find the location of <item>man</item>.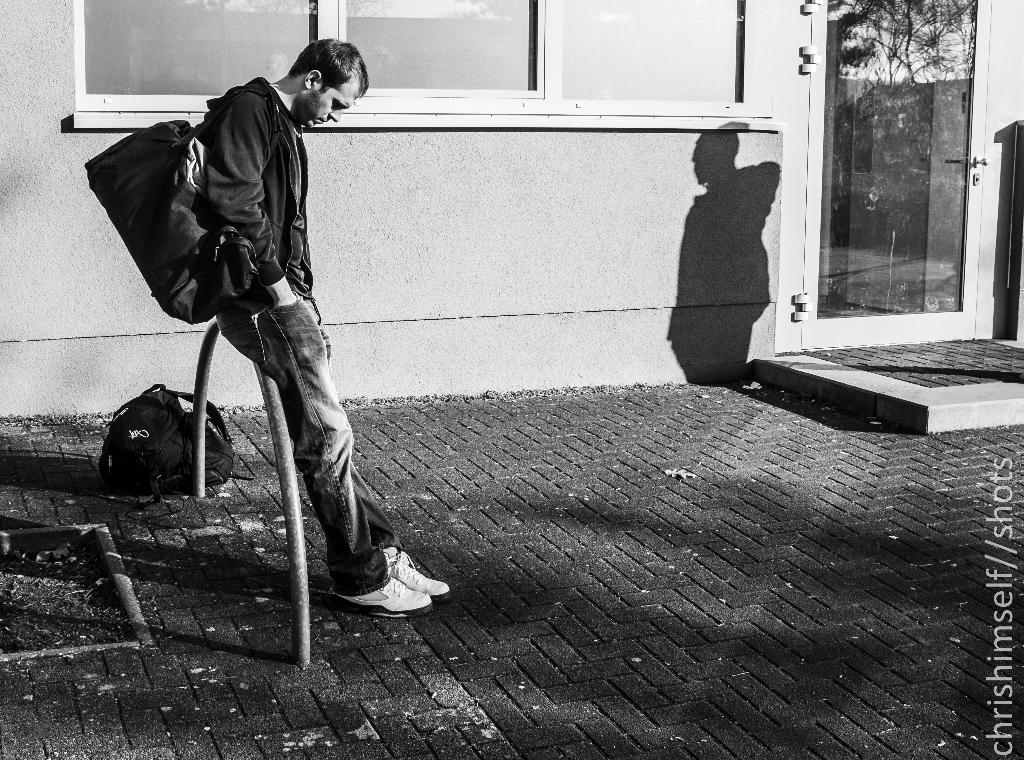
Location: {"left": 201, "top": 38, "right": 452, "bottom": 619}.
